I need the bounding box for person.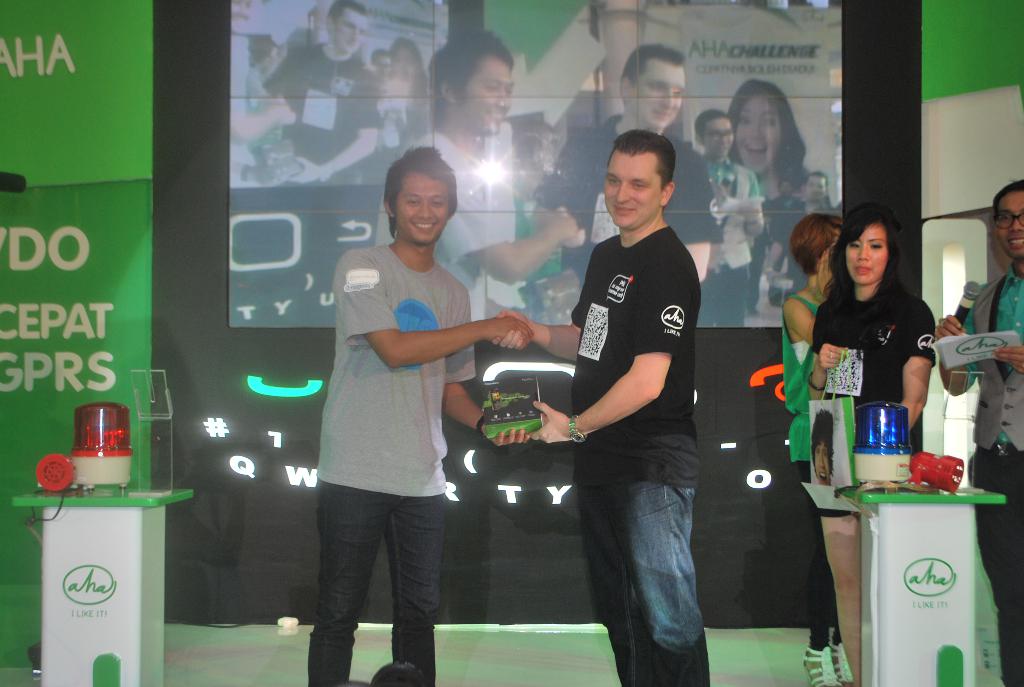
Here it is: x1=303, y1=141, x2=530, y2=686.
